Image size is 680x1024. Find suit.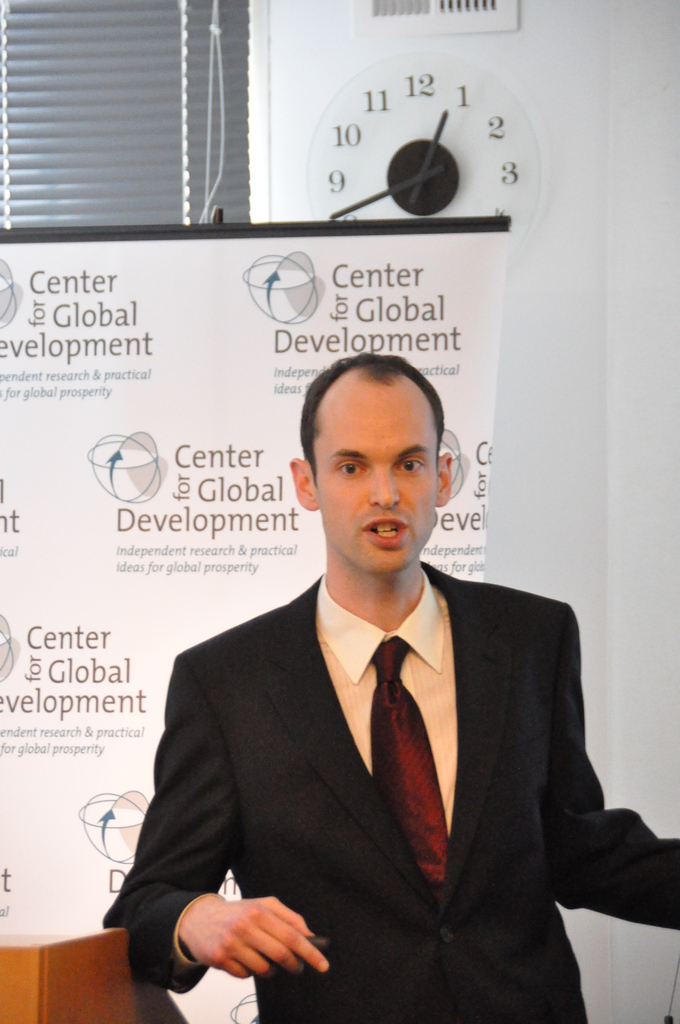
BBox(124, 494, 646, 1020).
